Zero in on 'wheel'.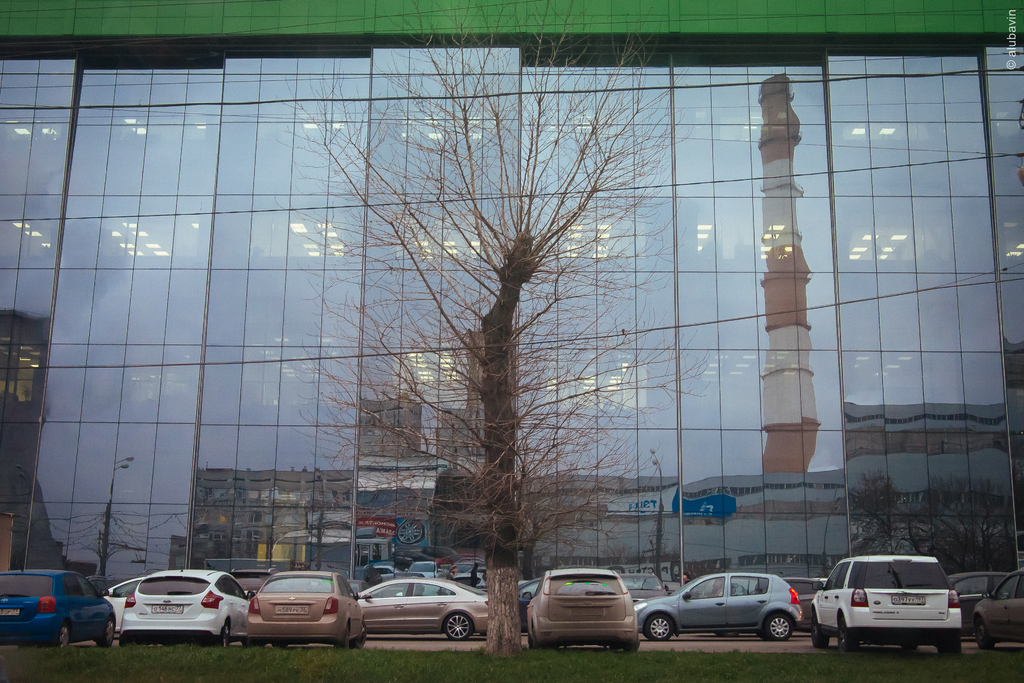
Zeroed in: crop(214, 625, 229, 645).
